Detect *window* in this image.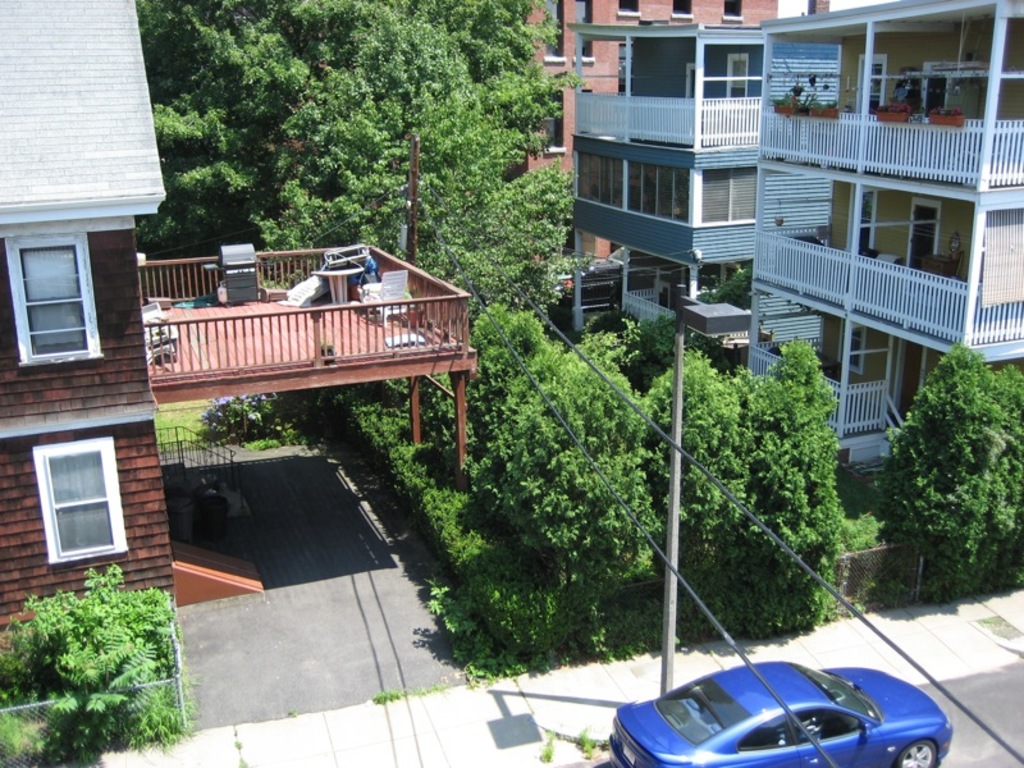
Detection: bbox(26, 445, 132, 561).
